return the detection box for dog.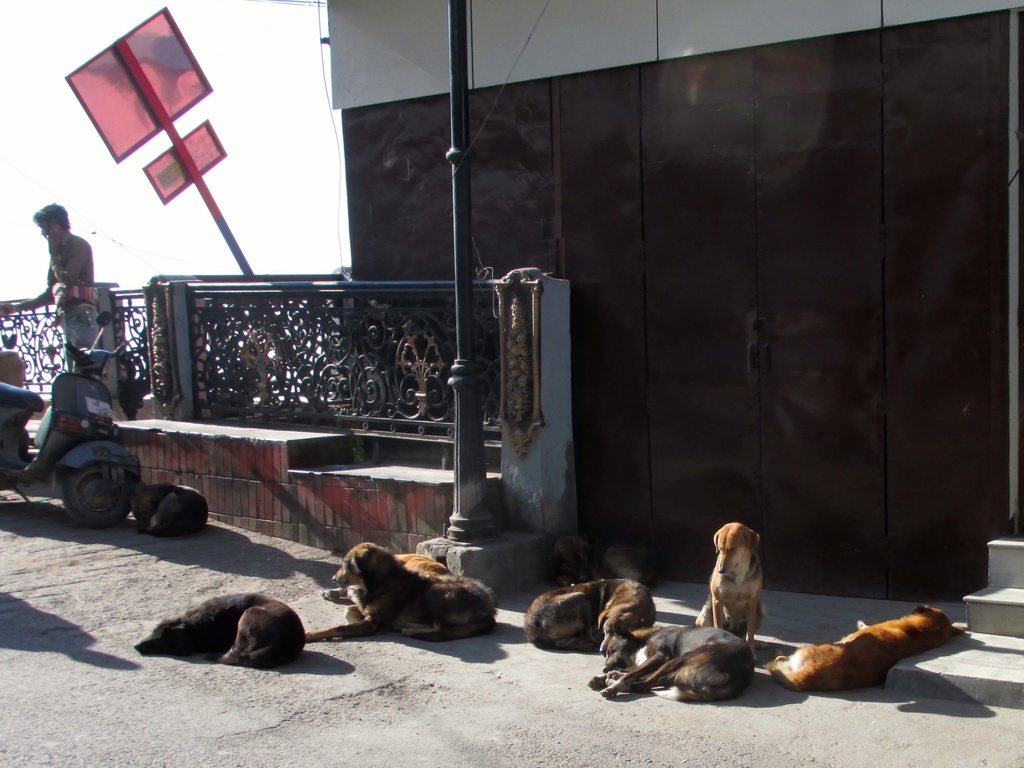
<region>594, 623, 759, 704</region>.
